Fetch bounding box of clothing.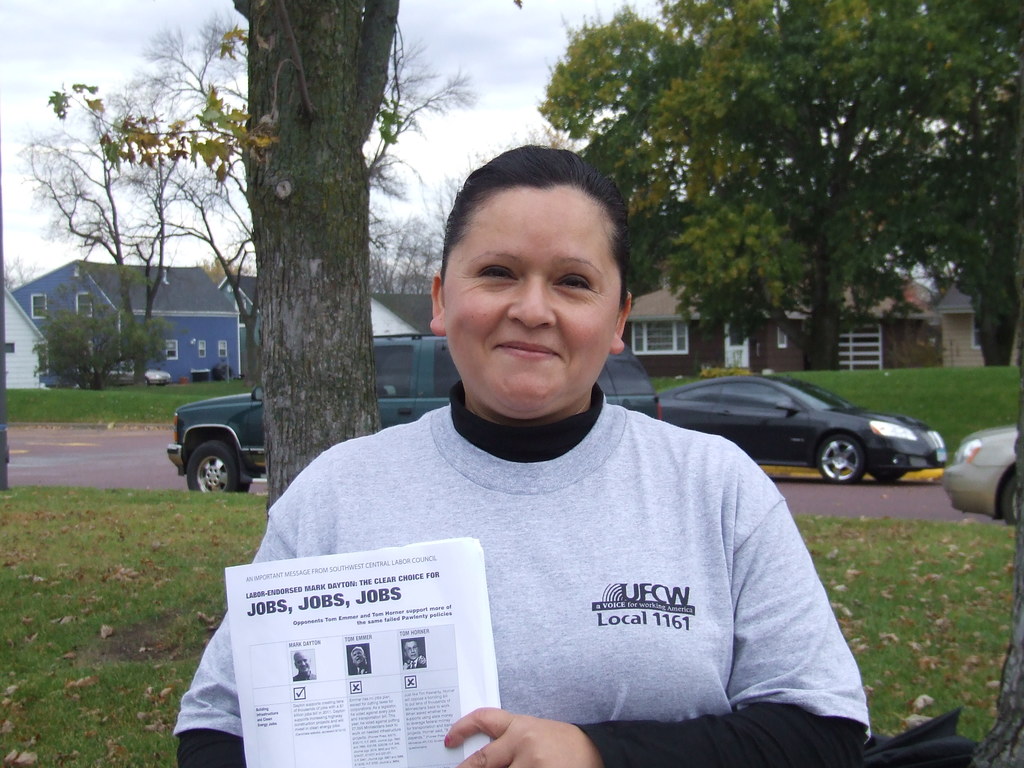
Bbox: <region>407, 655, 426, 669</region>.
